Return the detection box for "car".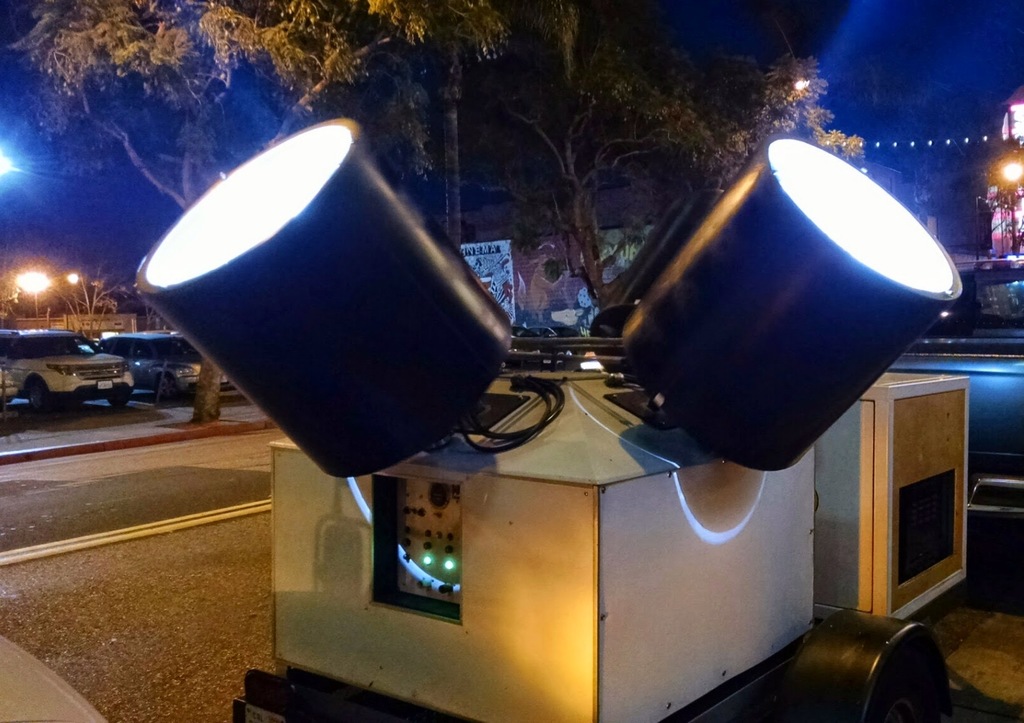
(0, 334, 137, 416).
